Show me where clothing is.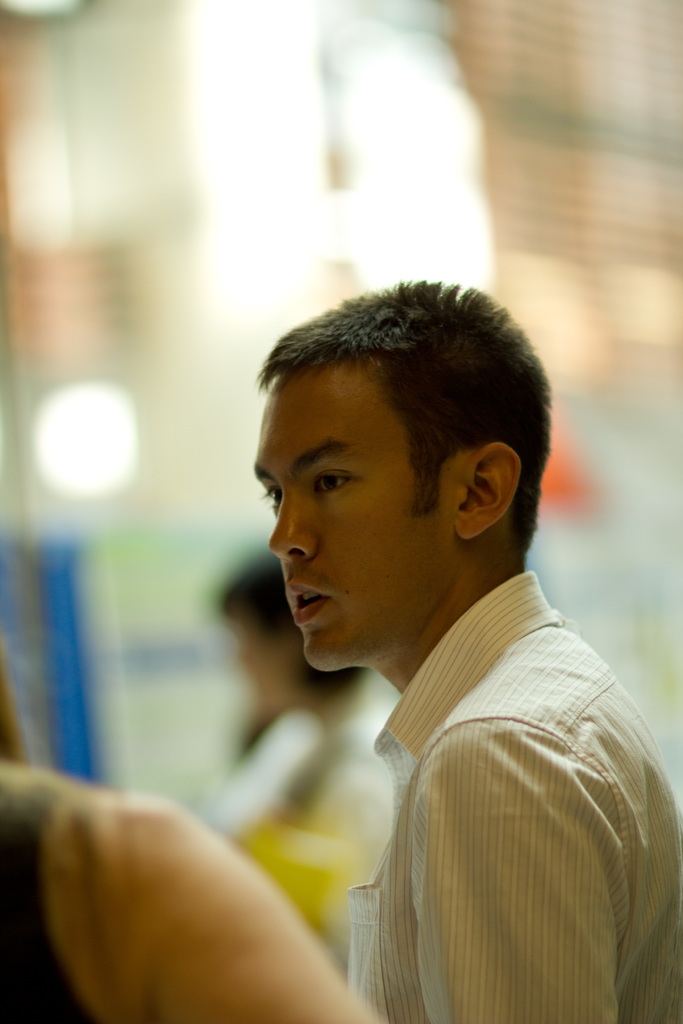
clothing is at [left=230, top=726, right=379, bottom=956].
